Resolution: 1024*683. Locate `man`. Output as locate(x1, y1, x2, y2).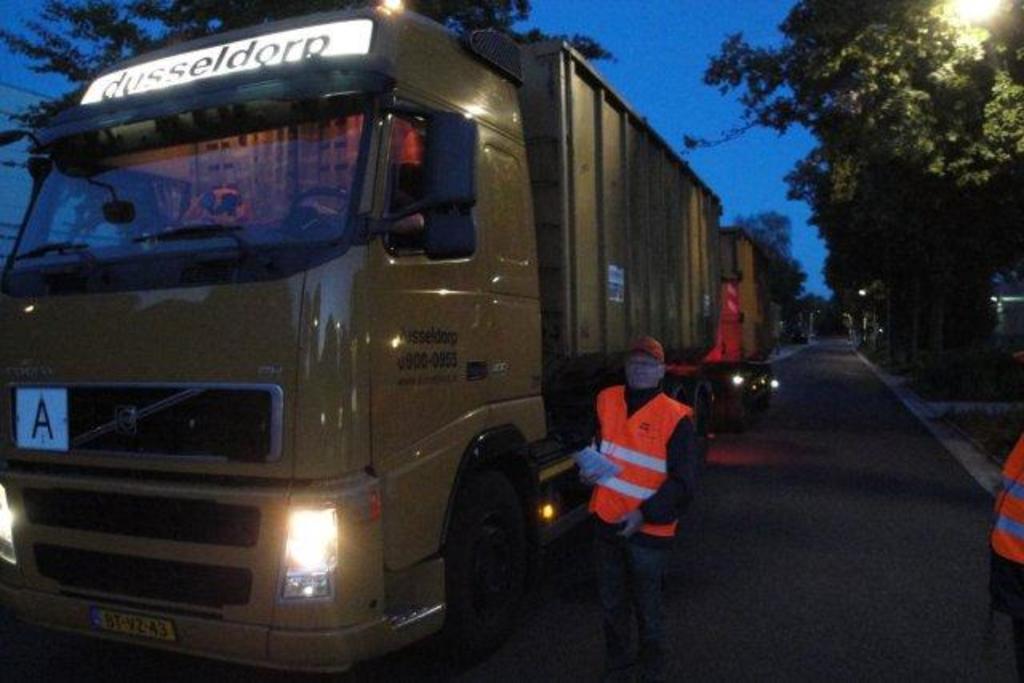
locate(566, 334, 715, 616).
